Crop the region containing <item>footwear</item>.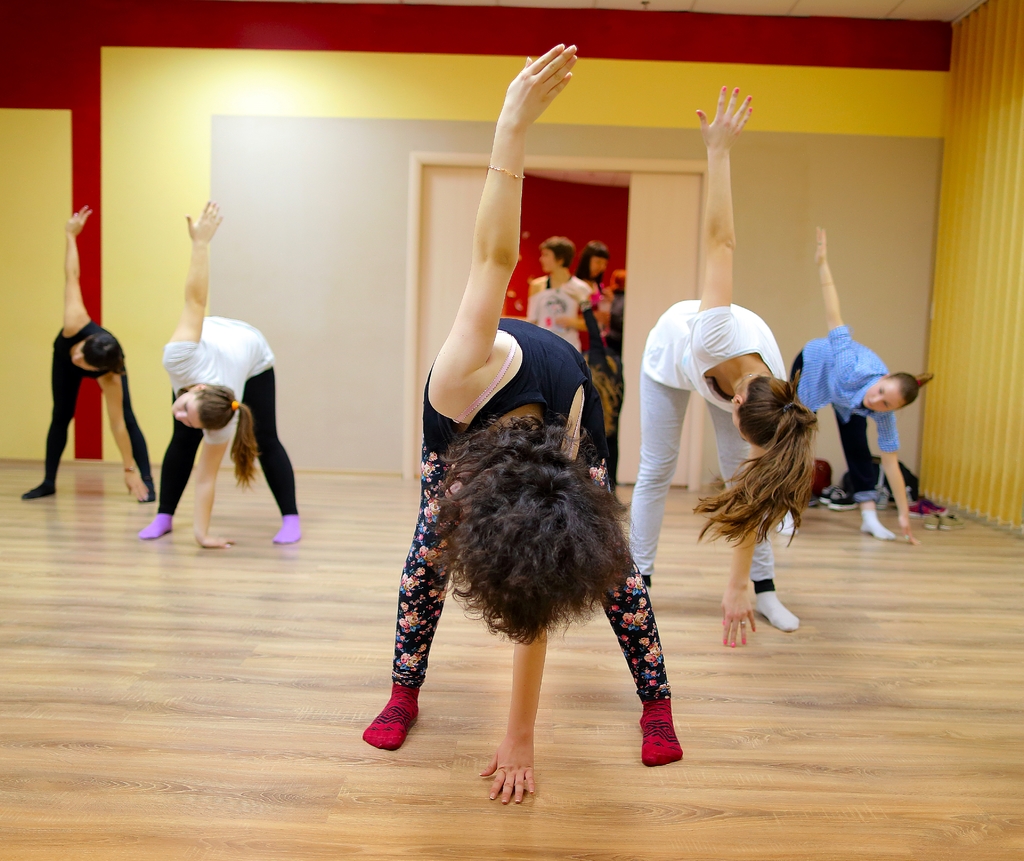
Crop region: left=861, top=507, right=892, bottom=537.
